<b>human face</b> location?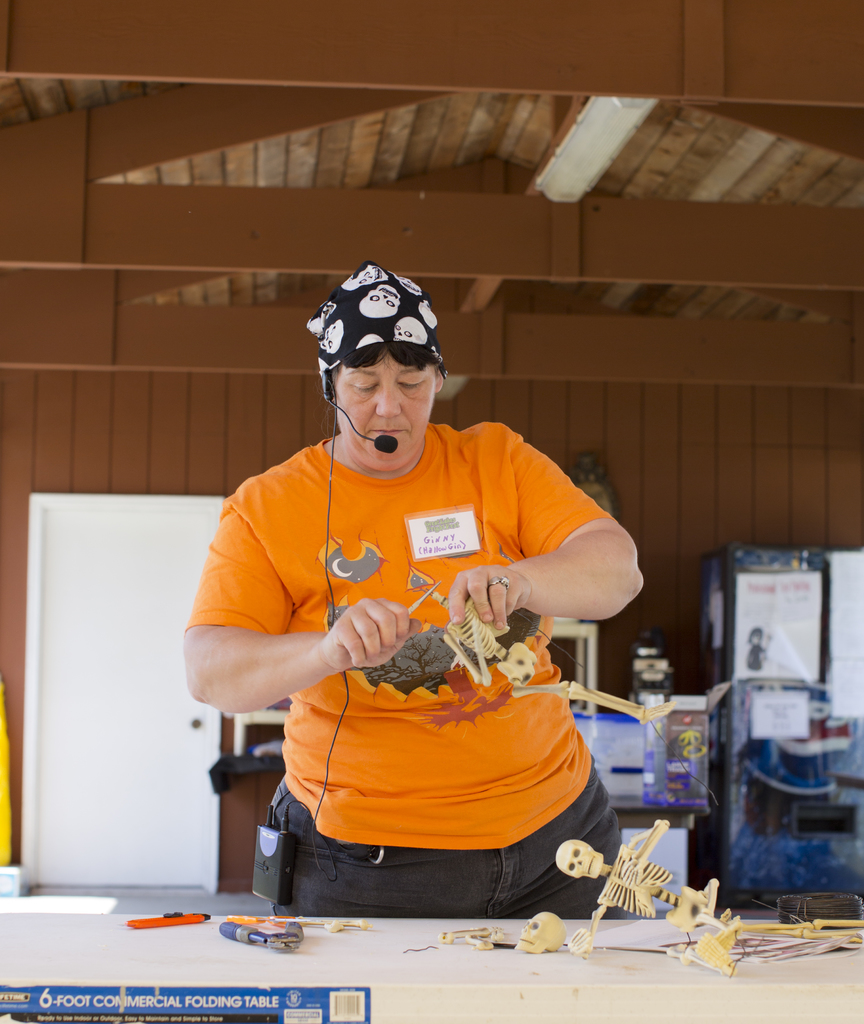
<box>332,348,435,458</box>
